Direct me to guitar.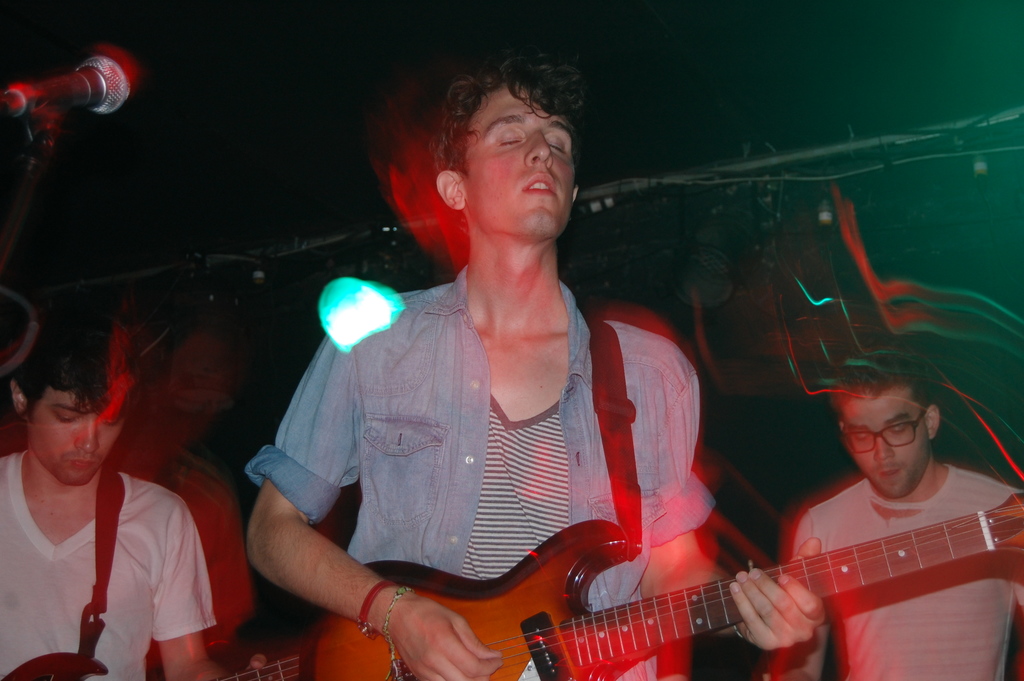
Direction: [x1=3, y1=634, x2=312, y2=680].
